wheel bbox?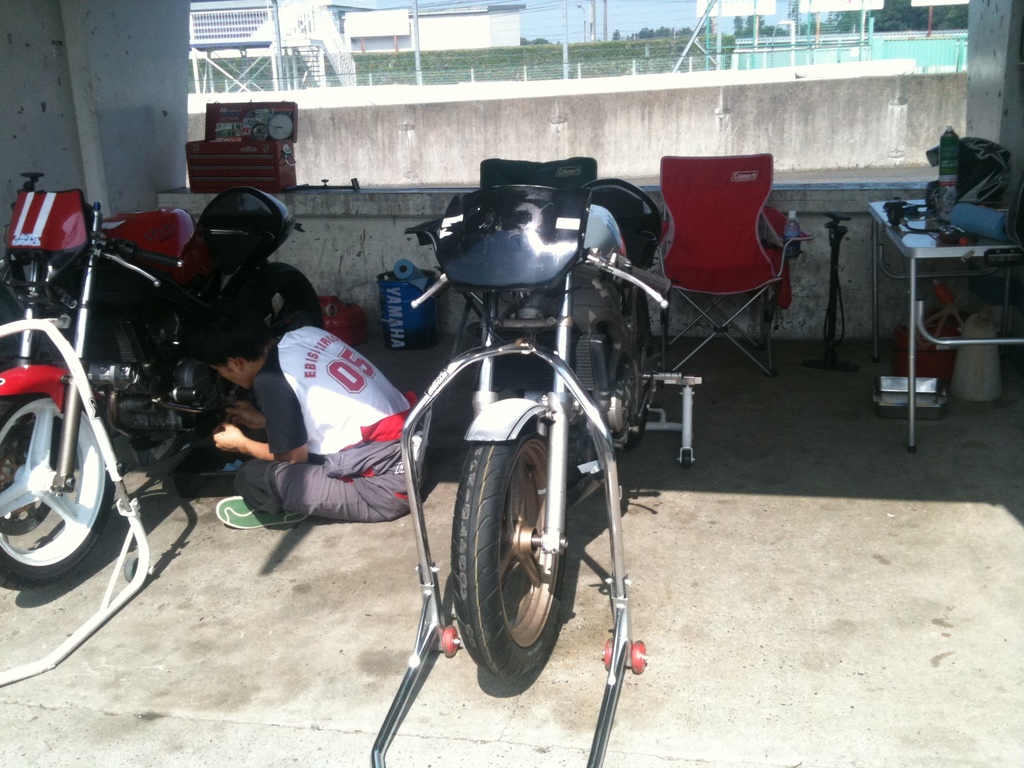
x1=3, y1=369, x2=108, y2=591
